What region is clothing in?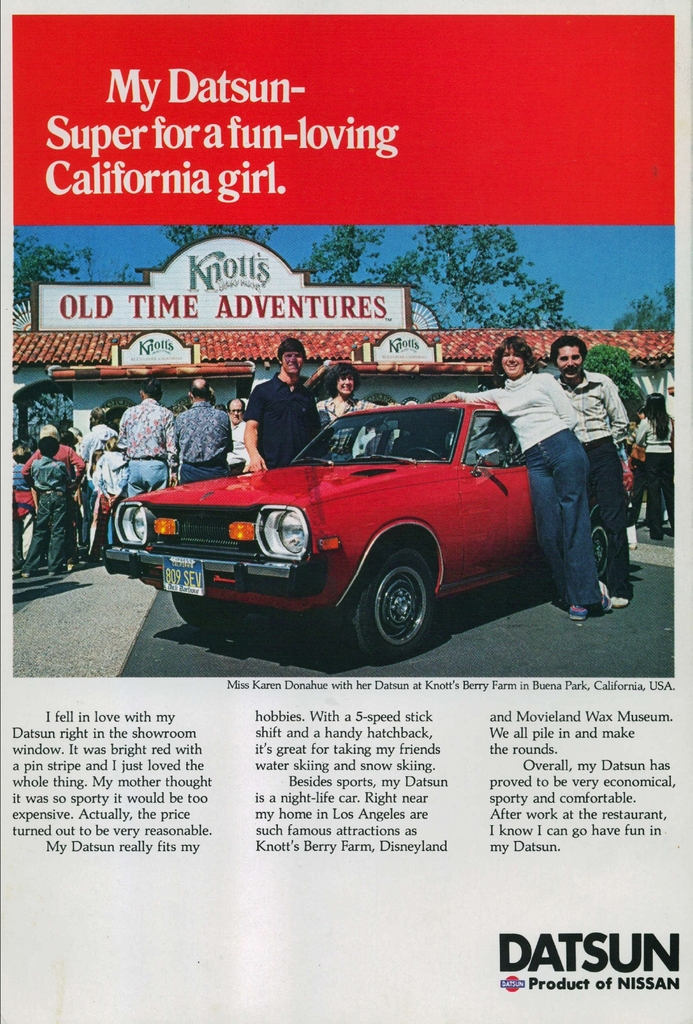
171/404/227/495.
